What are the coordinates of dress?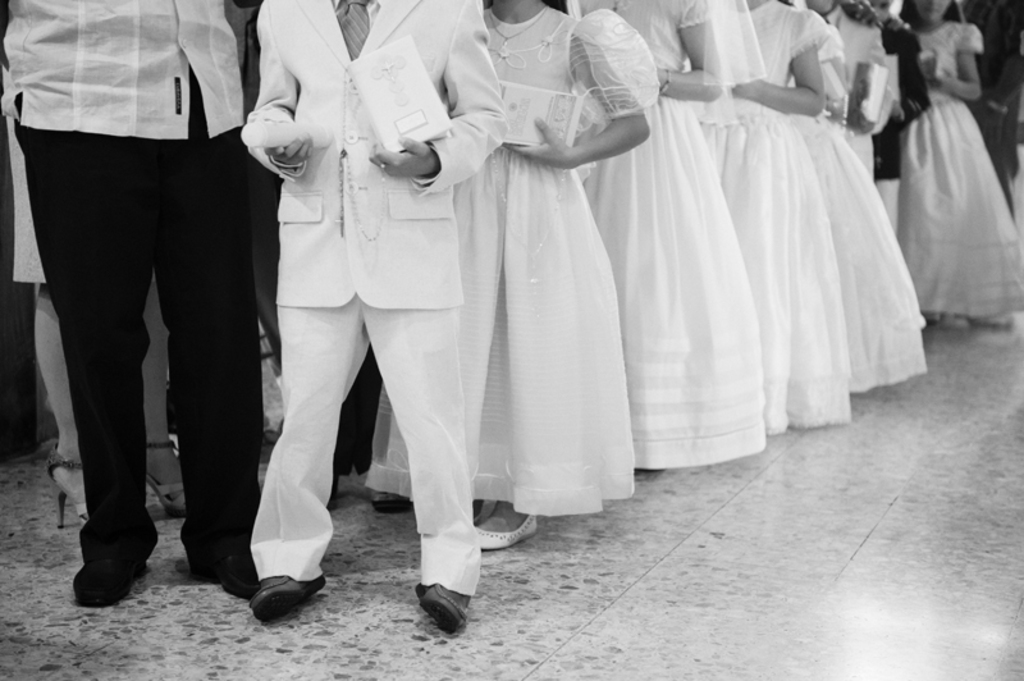
(808,27,924,392).
